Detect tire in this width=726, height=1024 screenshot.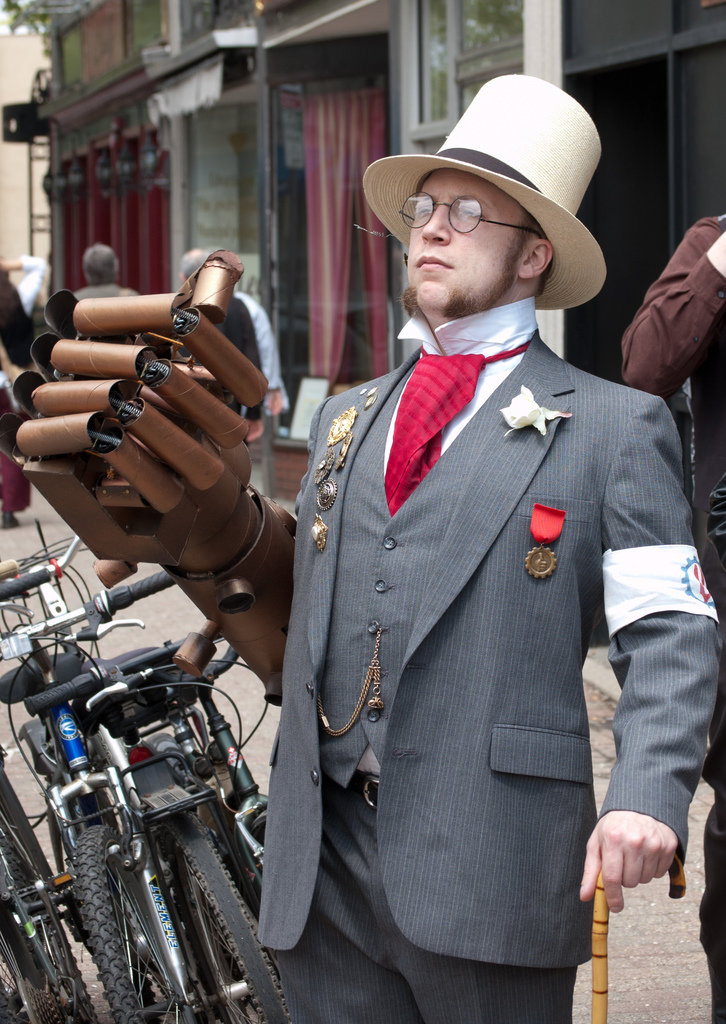
Detection: bbox=(74, 820, 150, 1023).
